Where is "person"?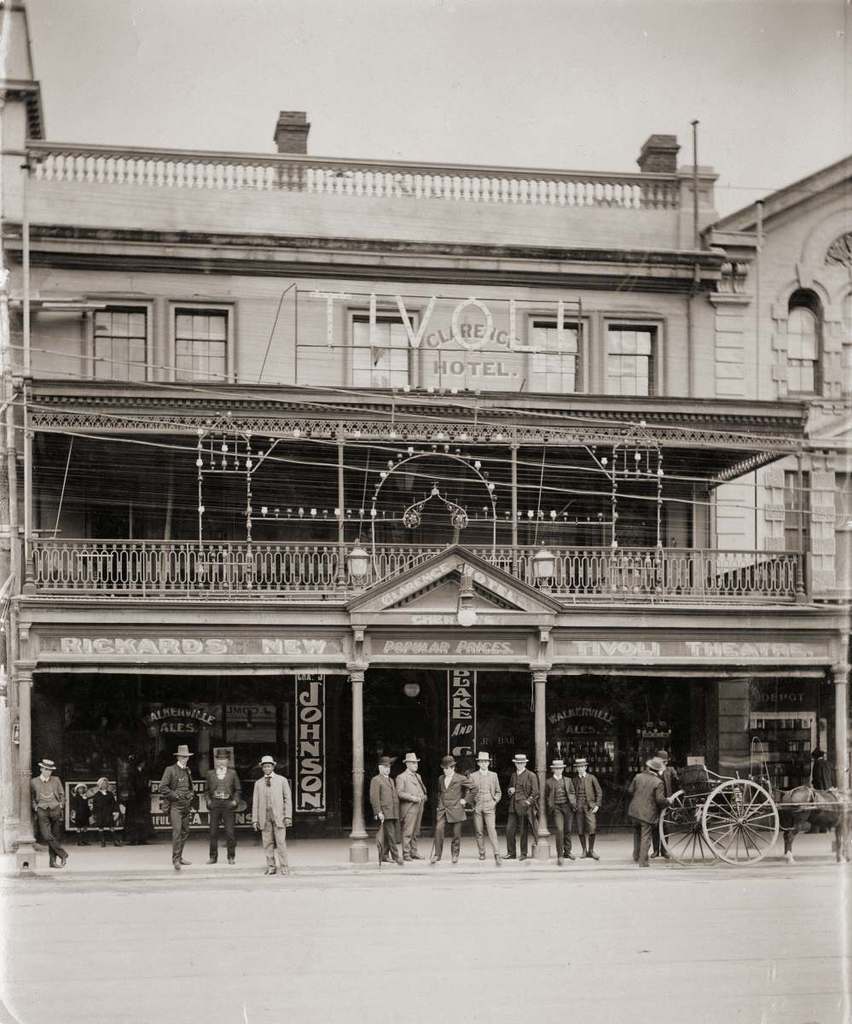
(568,754,601,864).
